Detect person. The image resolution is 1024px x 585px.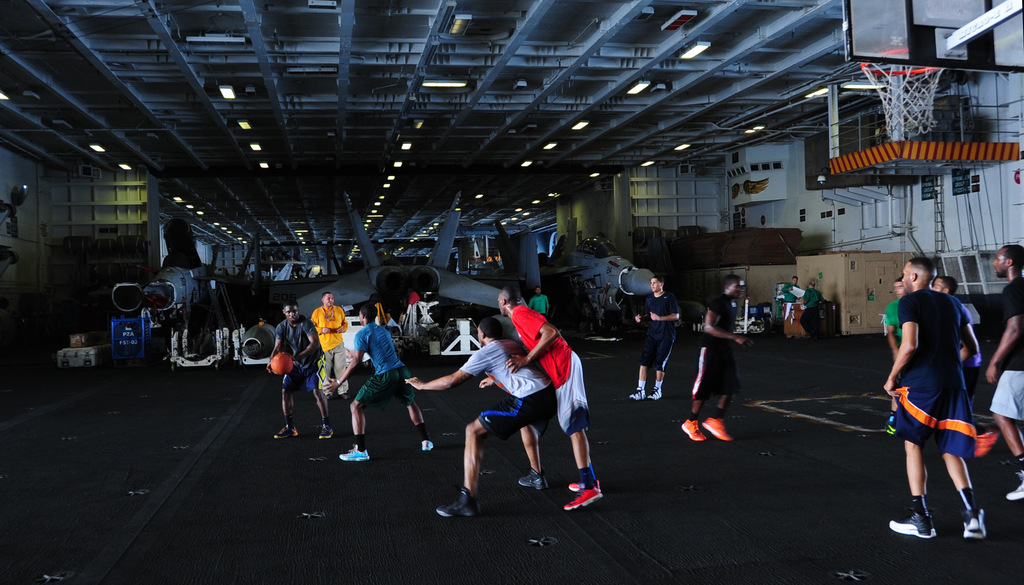
x1=630 y1=273 x2=682 y2=401.
